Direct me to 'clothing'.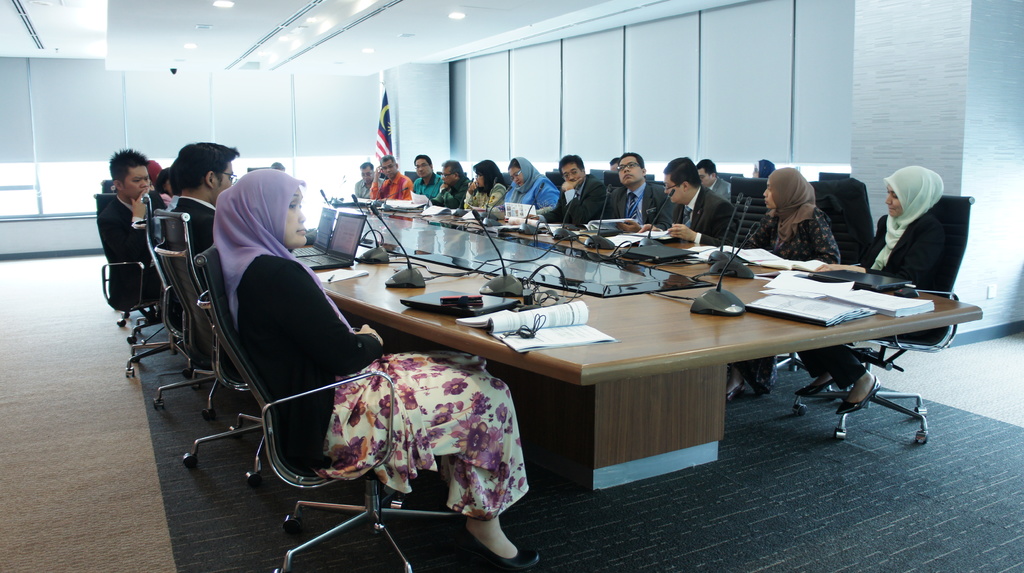
Direction: region(506, 172, 561, 213).
